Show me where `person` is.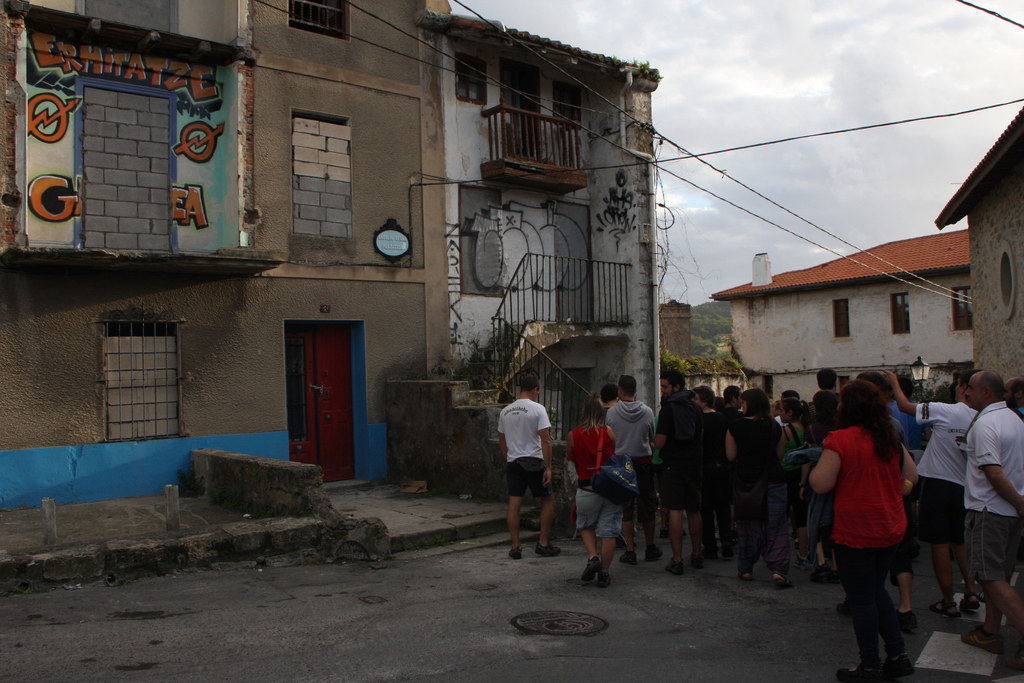
`person` is at bbox=[1002, 377, 1021, 418].
